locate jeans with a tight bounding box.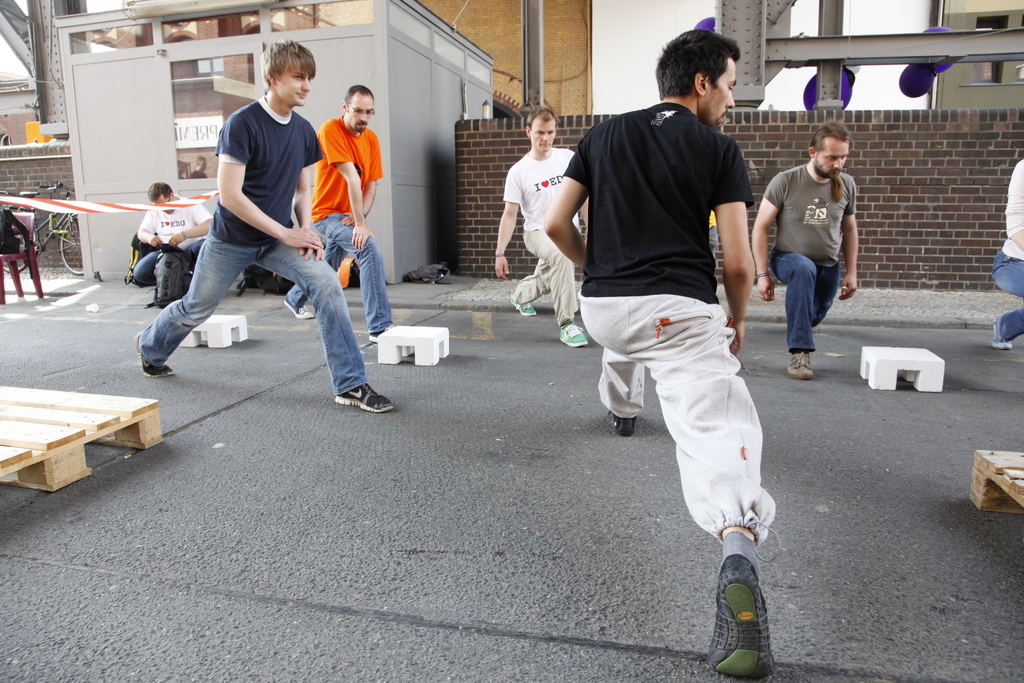
<region>136, 238, 369, 395</region>.
